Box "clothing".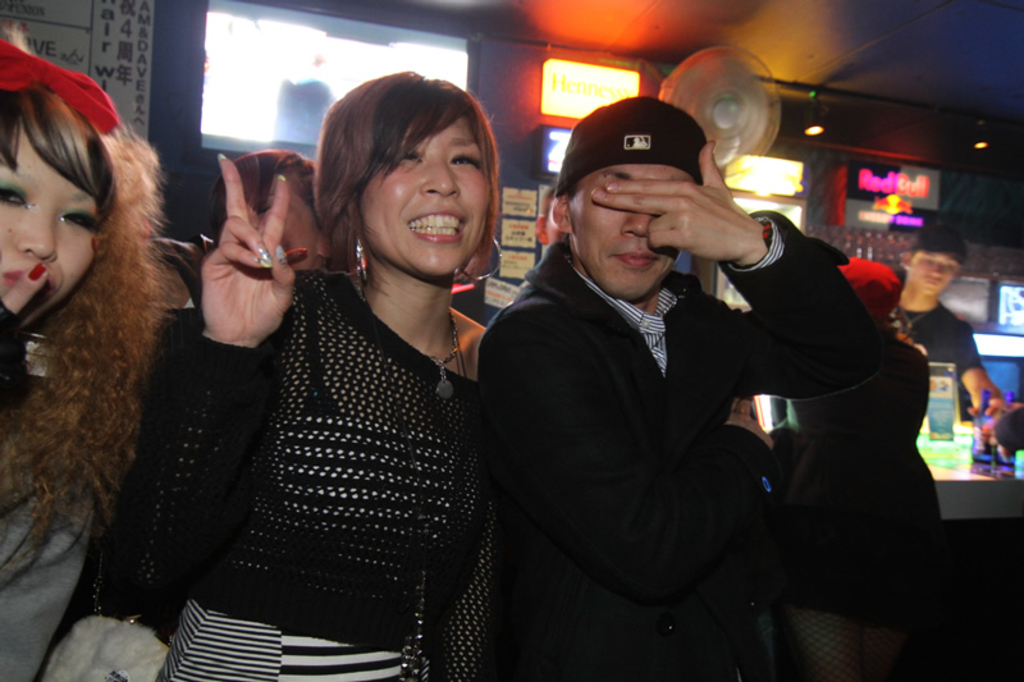
(475, 201, 865, 681).
